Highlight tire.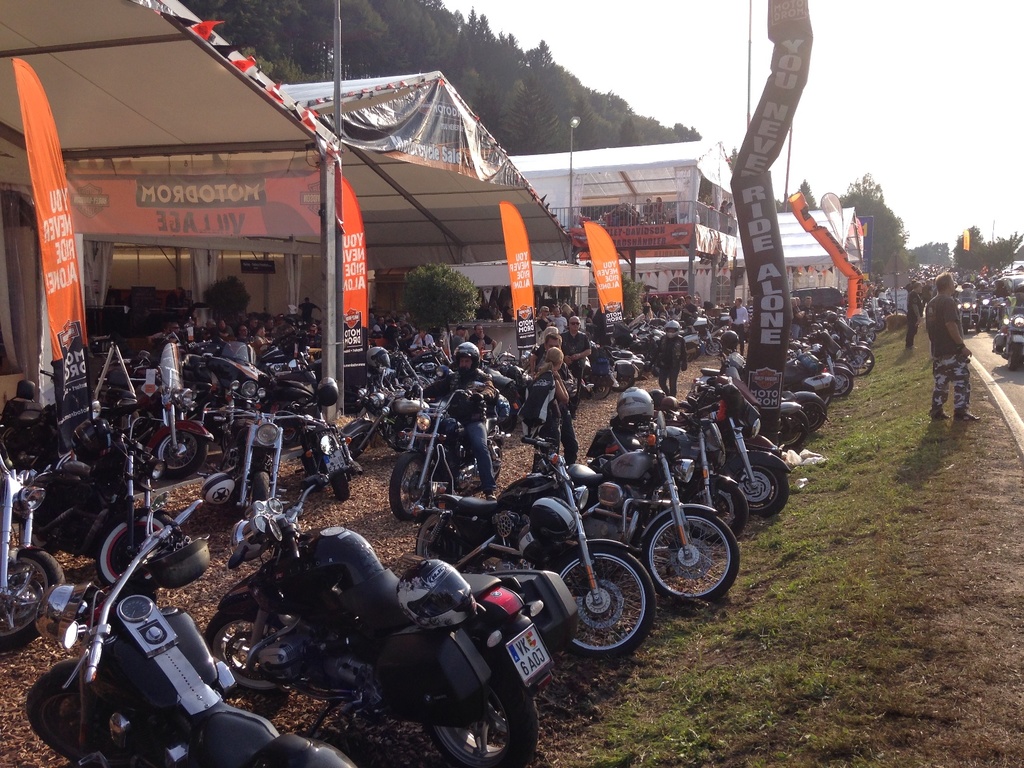
Highlighted region: 249, 465, 270, 511.
